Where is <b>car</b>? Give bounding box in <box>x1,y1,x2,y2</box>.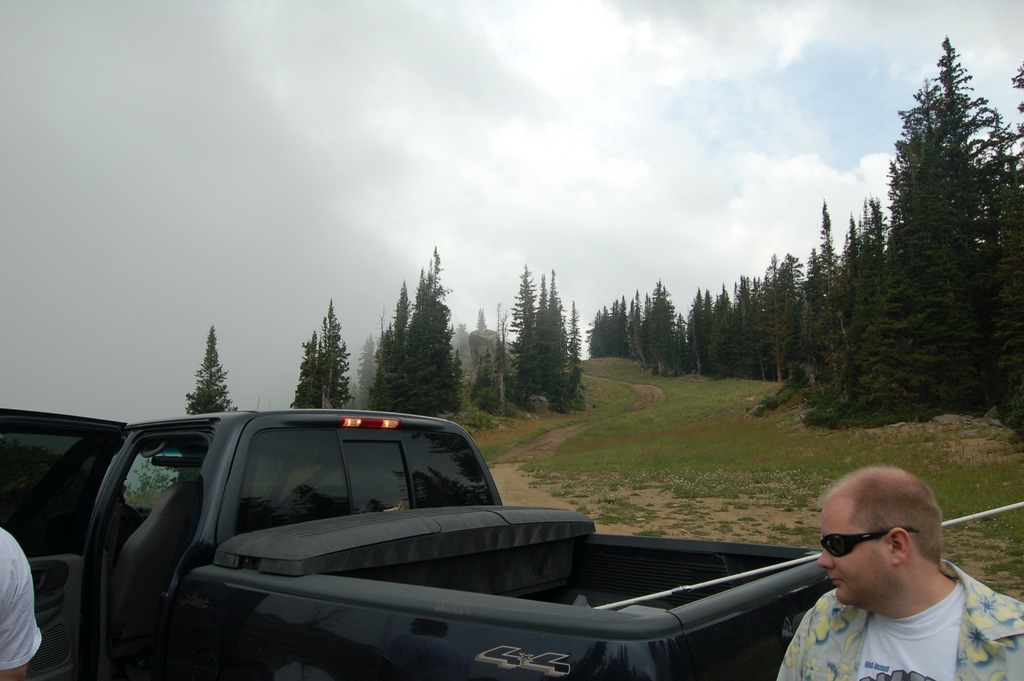
<box>0,393,832,680</box>.
